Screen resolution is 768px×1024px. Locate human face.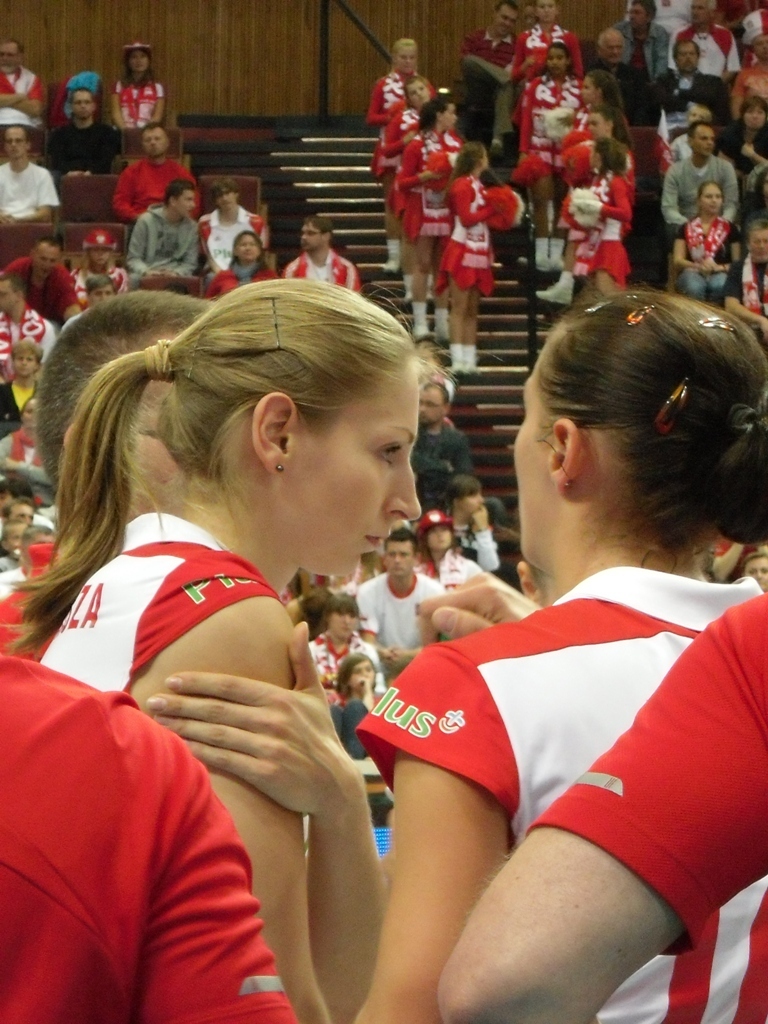
<region>604, 35, 625, 60</region>.
